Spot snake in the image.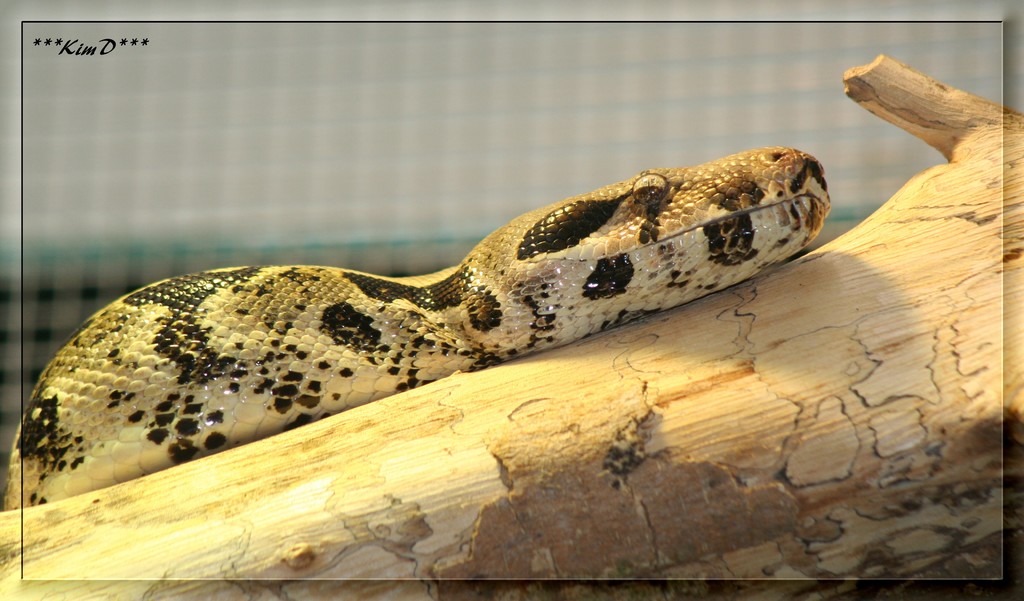
snake found at rect(2, 142, 834, 506).
